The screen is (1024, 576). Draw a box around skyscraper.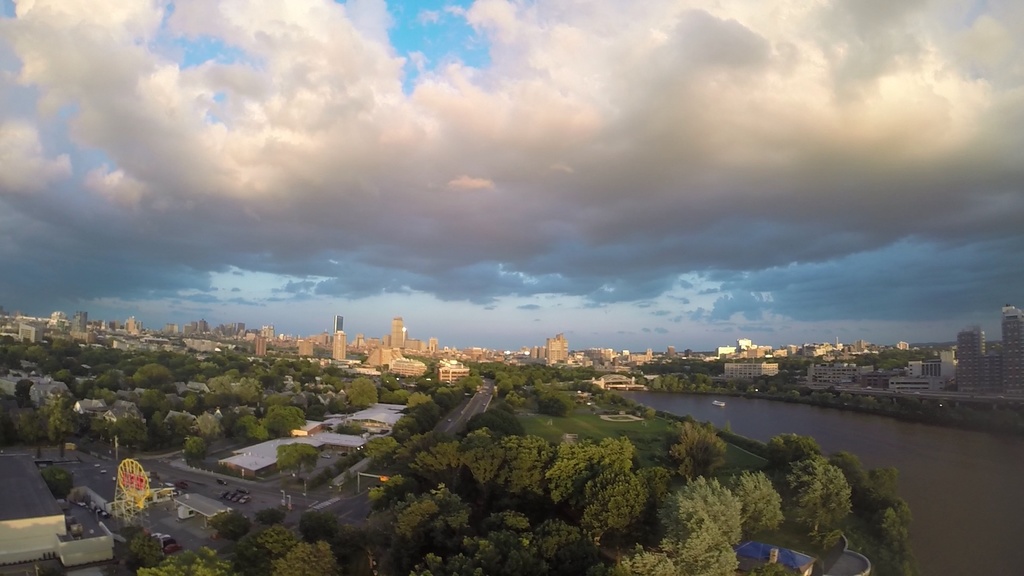
crop(333, 330, 344, 360).
